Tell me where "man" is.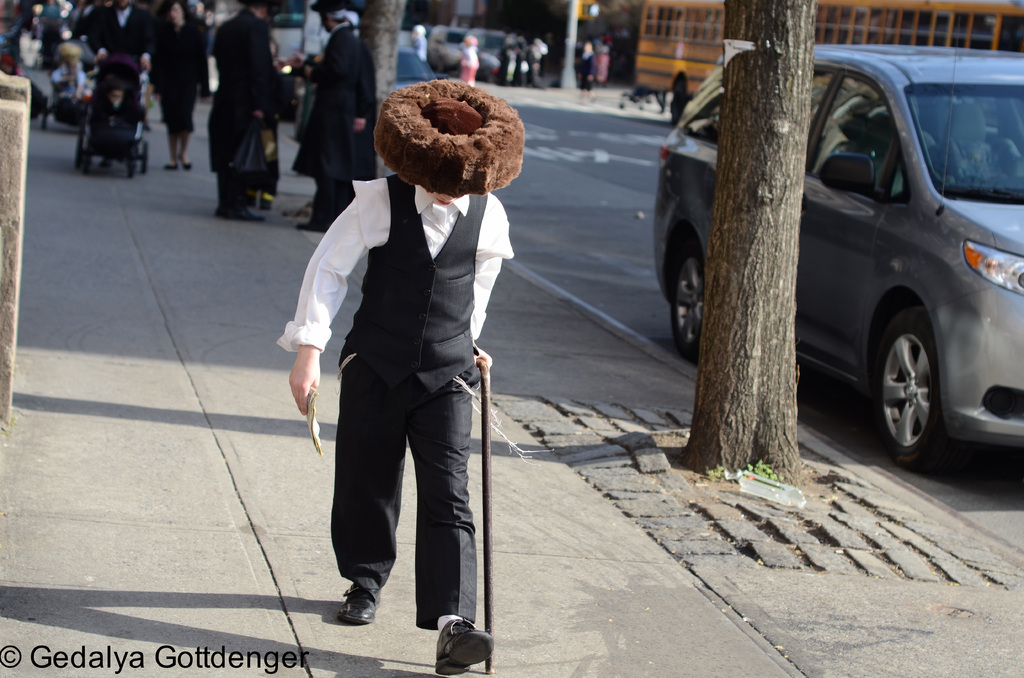
"man" is at bbox=[204, 0, 301, 226].
